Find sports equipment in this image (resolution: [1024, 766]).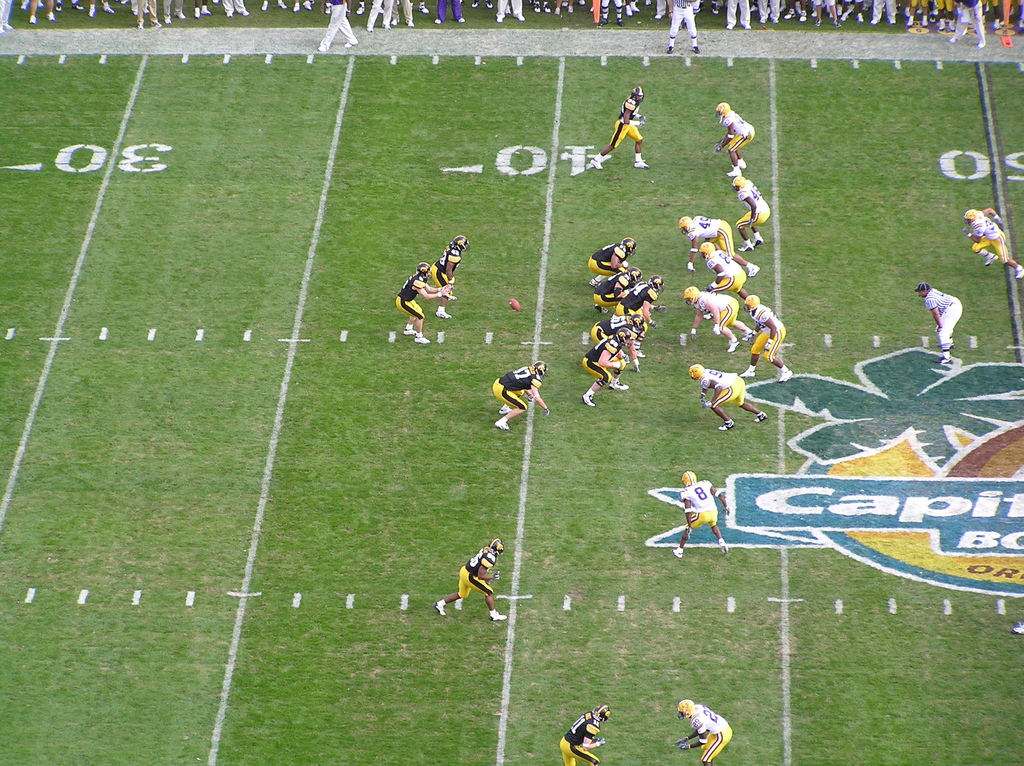
697/239/716/259.
